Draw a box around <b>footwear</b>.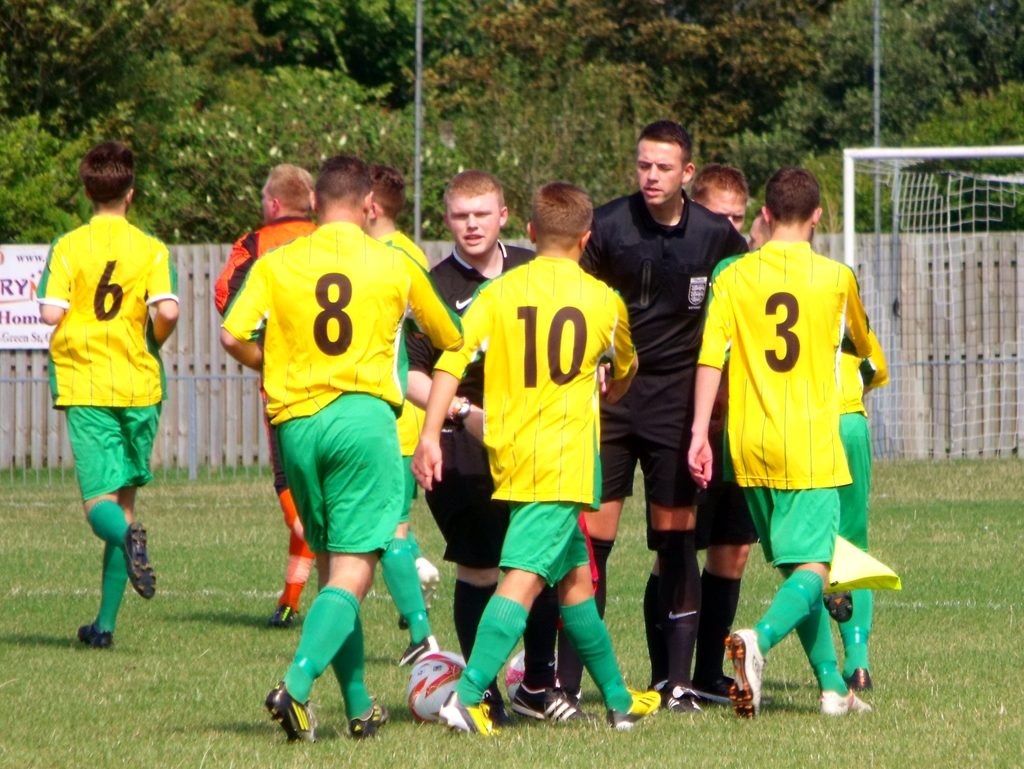
pyautogui.locateOnScreen(723, 626, 769, 722).
